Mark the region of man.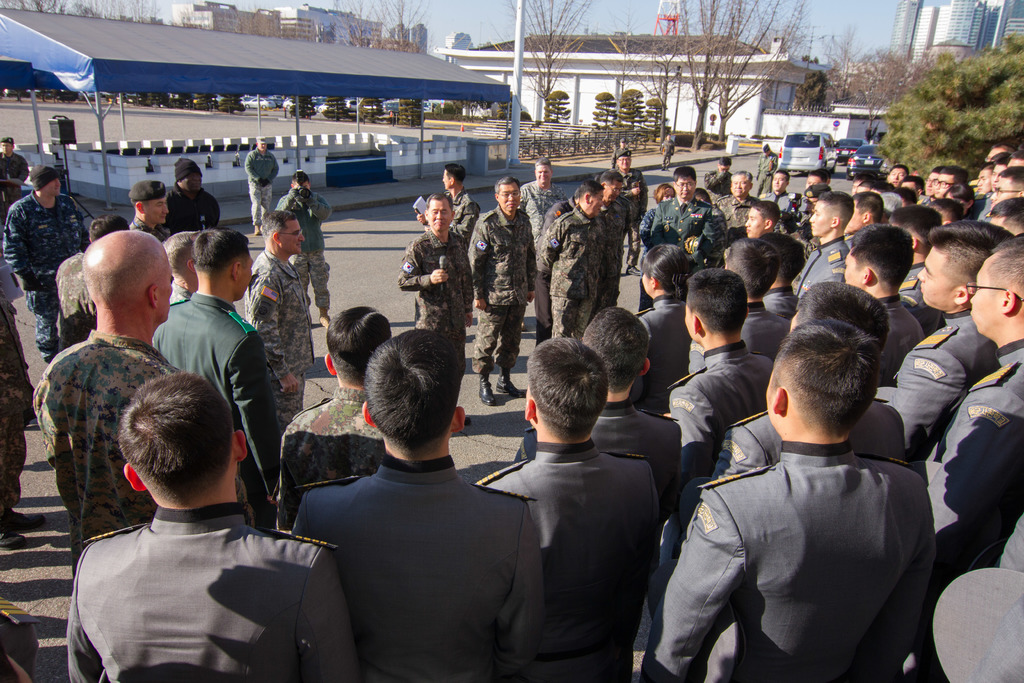
Region: 465, 177, 535, 406.
